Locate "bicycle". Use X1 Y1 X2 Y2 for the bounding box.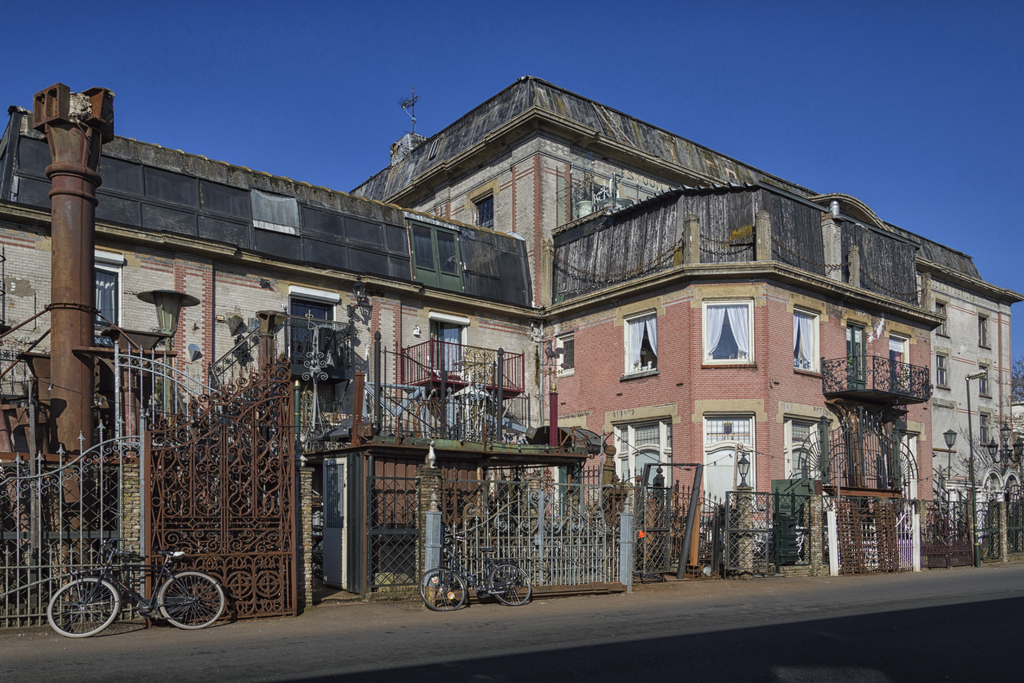
418 531 531 616.
